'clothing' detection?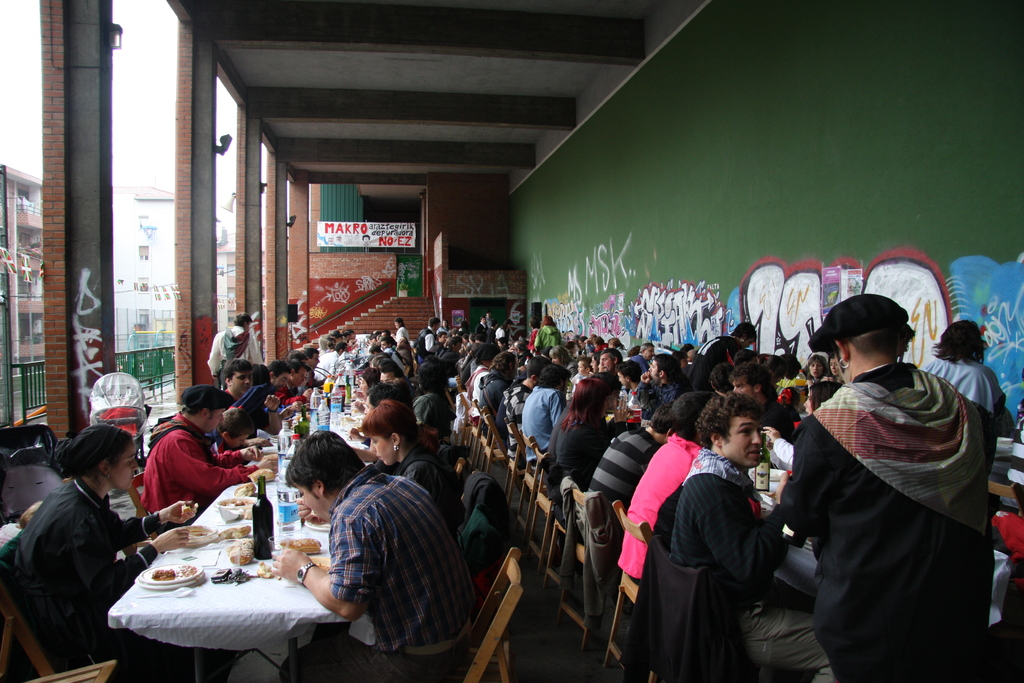
<region>205, 429, 241, 451</region>
